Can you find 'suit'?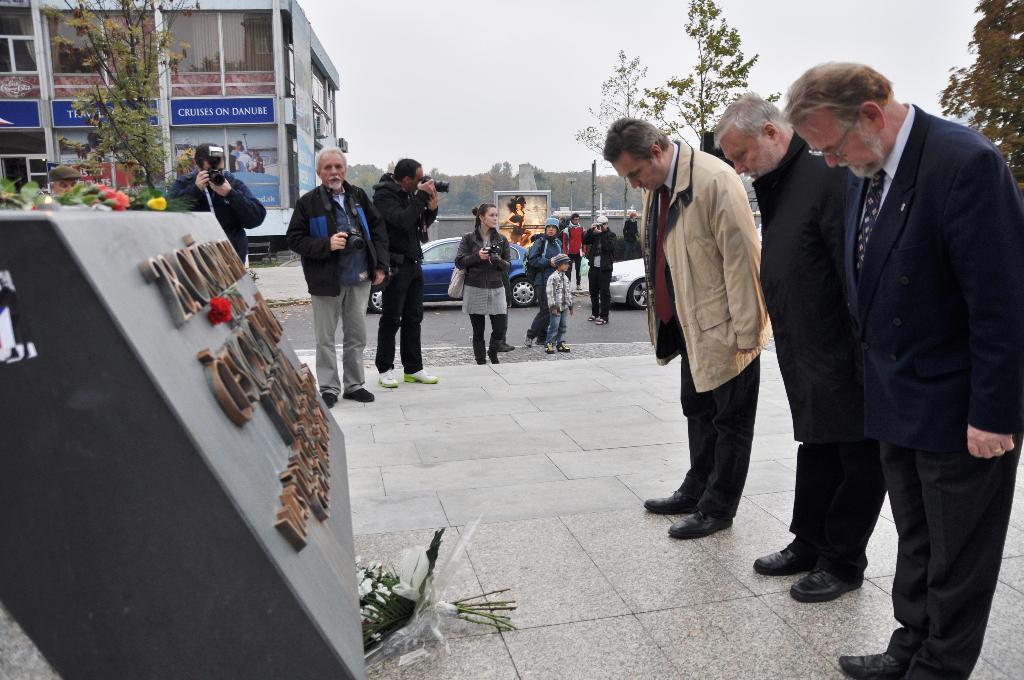
Yes, bounding box: <box>653,143,782,528</box>.
